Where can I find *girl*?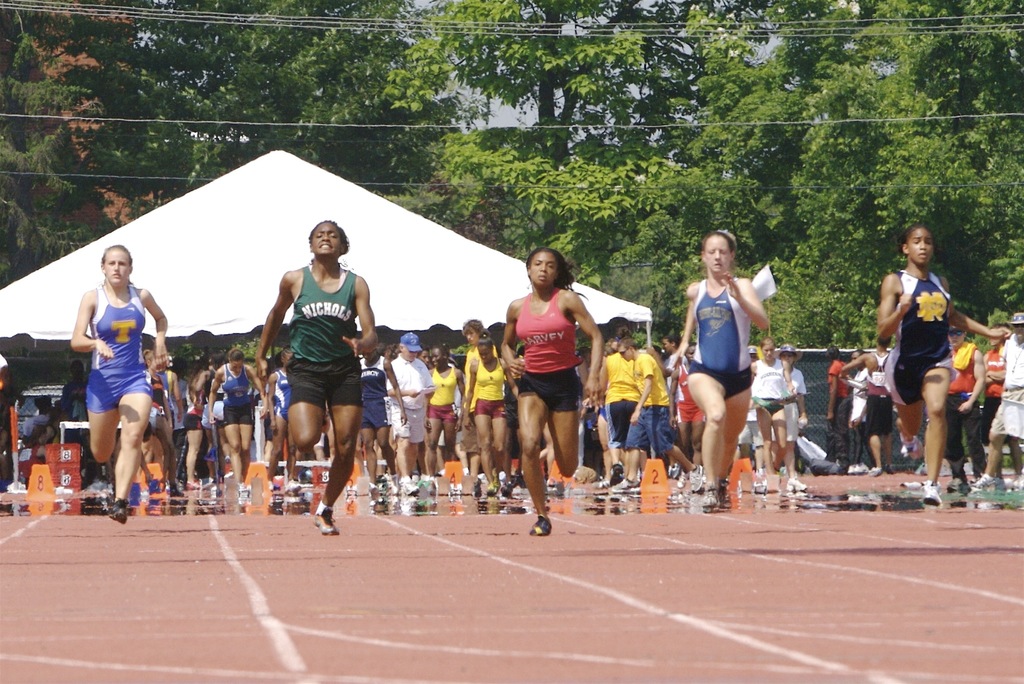
You can find it at [x1=385, y1=333, x2=431, y2=490].
